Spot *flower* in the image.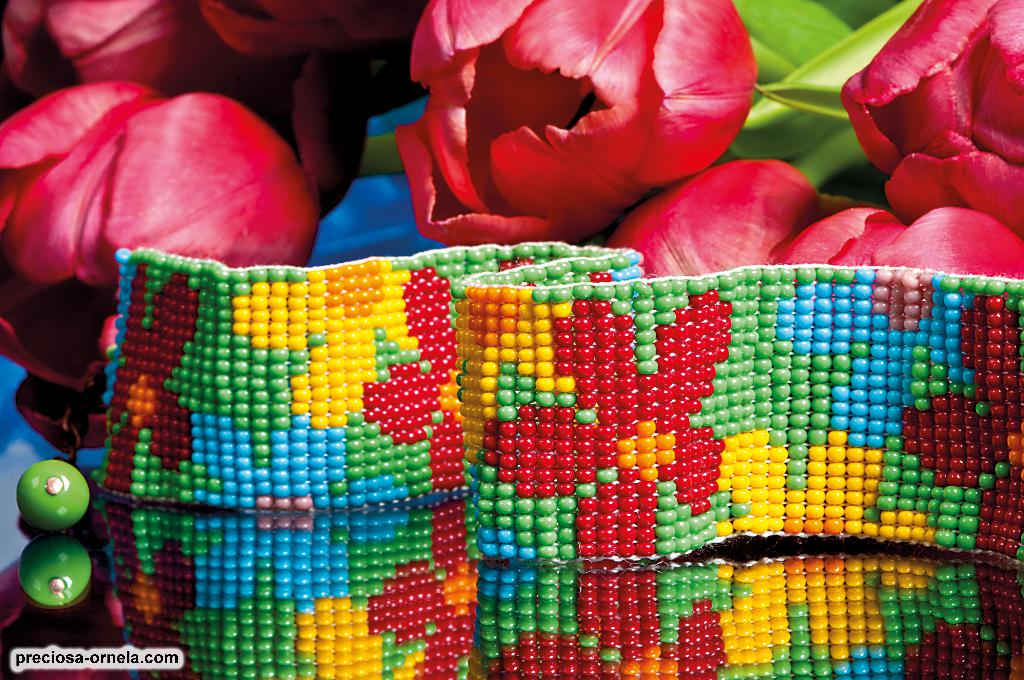
*flower* found at {"left": 0, "top": 79, "right": 339, "bottom": 308}.
